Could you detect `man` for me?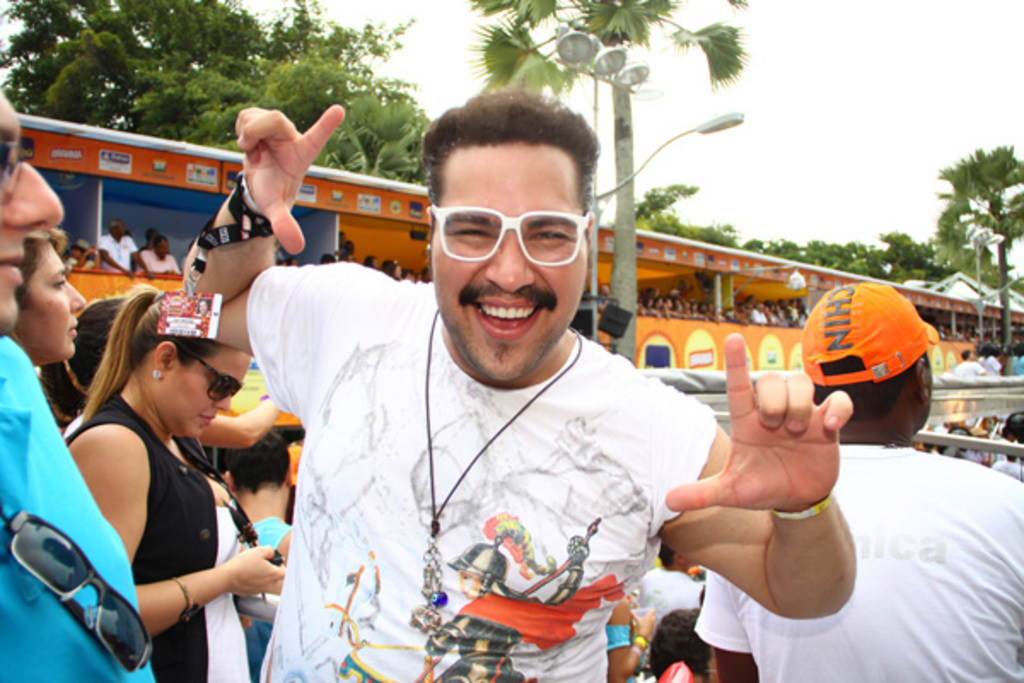
Detection result: {"x1": 102, "y1": 219, "x2": 155, "y2": 287}.
